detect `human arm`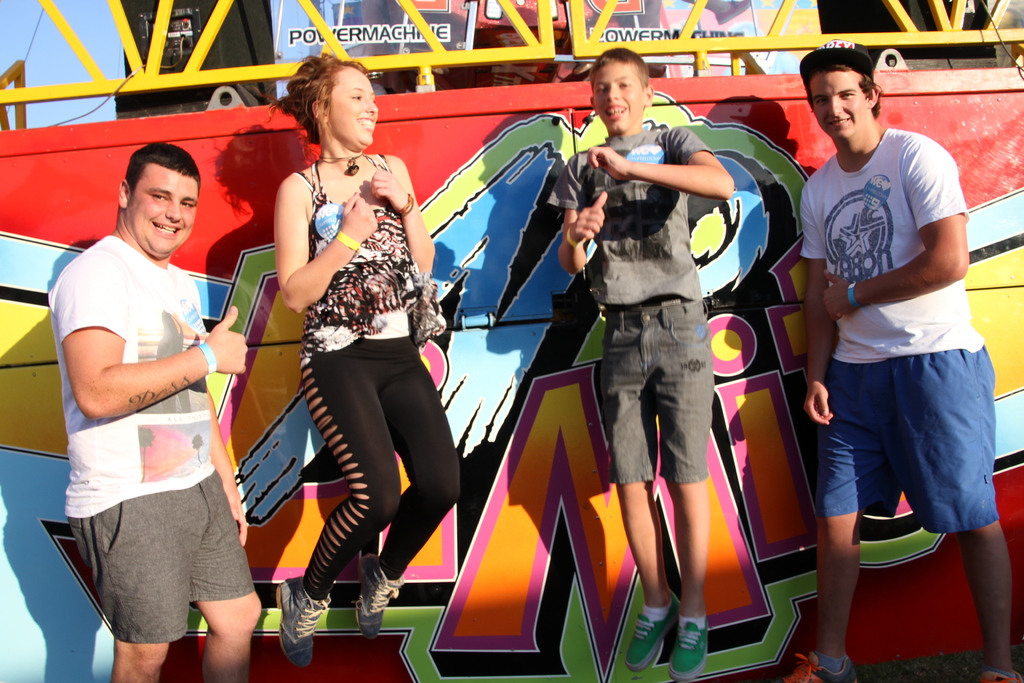
bbox=(64, 254, 257, 420)
